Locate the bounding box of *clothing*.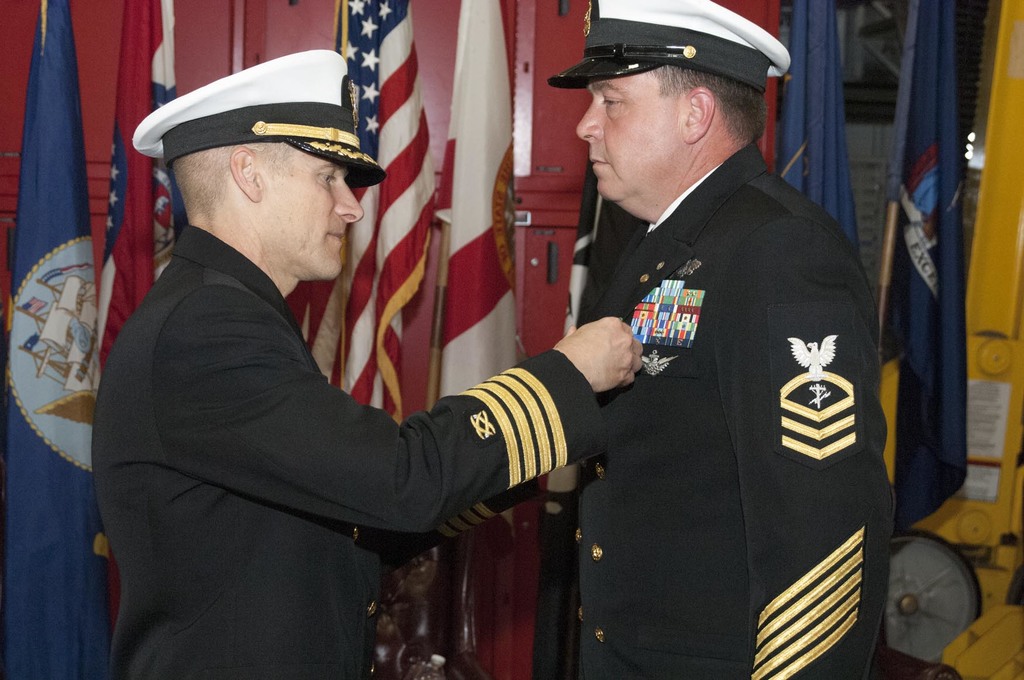
Bounding box: <region>531, 110, 898, 670</region>.
